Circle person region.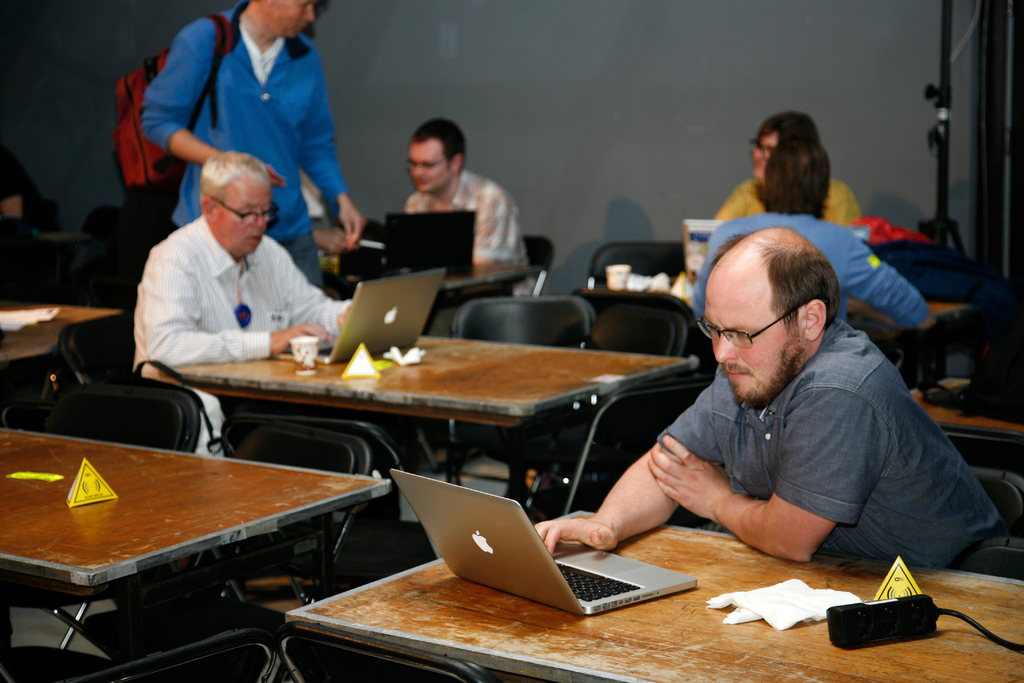
Region: 138,0,366,293.
